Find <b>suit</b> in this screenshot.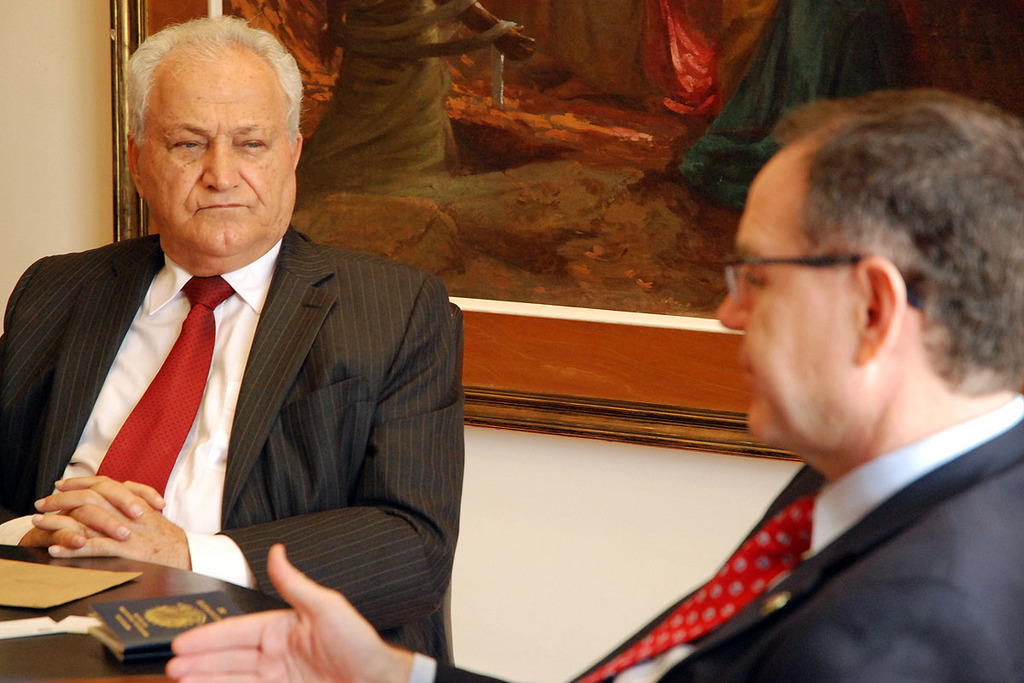
The bounding box for <b>suit</b> is 399/392/1023/682.
